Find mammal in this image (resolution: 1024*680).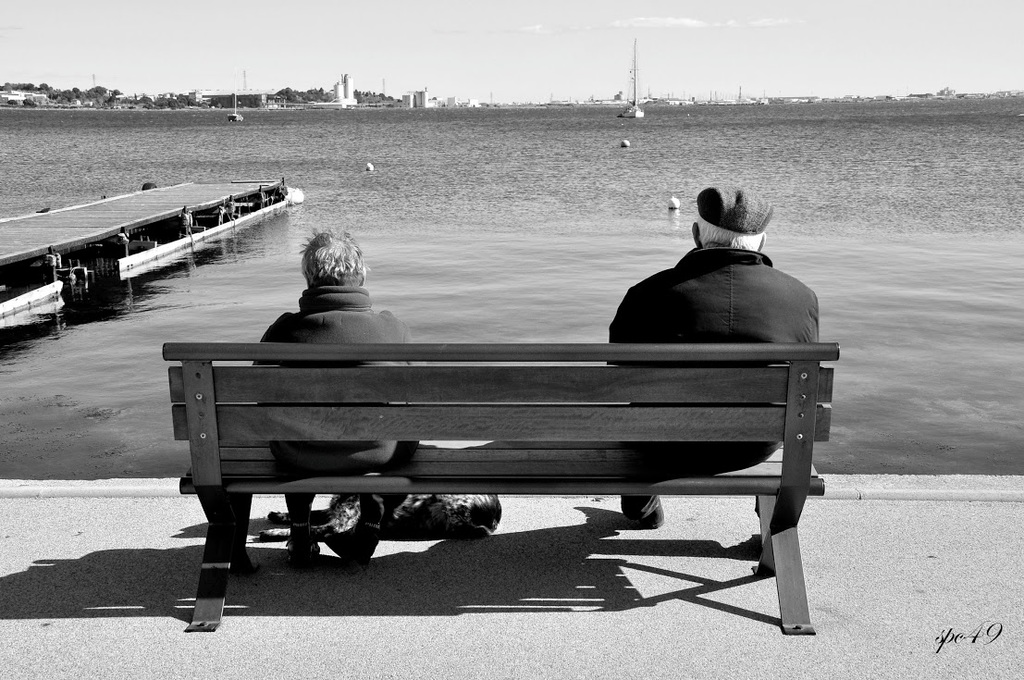
left=604, top=186, right=818, bottom=529.
